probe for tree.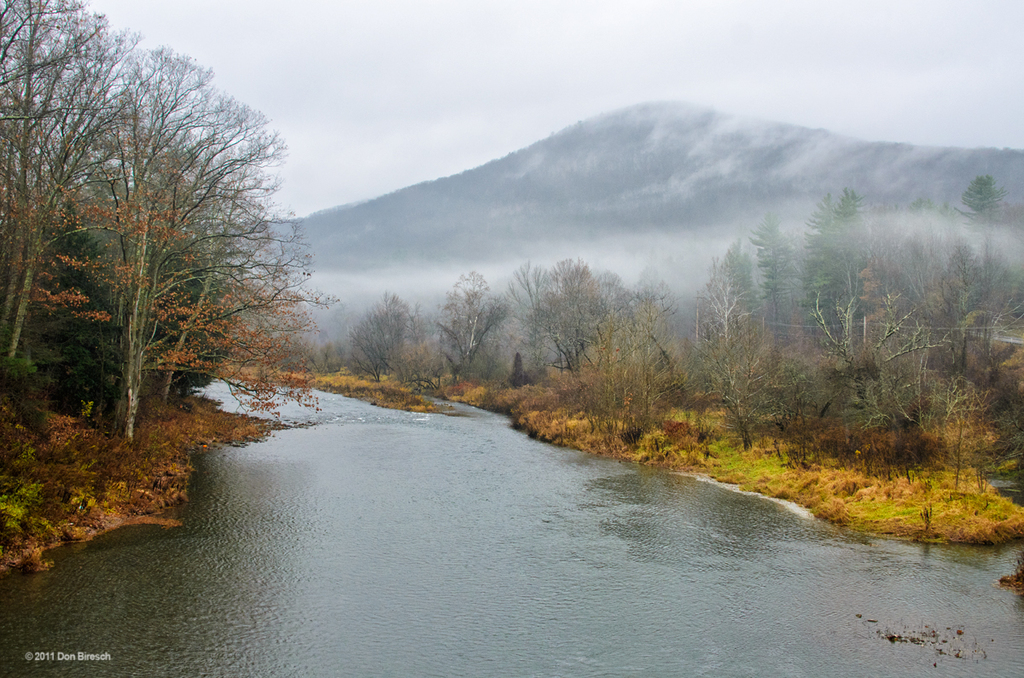
Probe result: [427, 264, 514, 391].
